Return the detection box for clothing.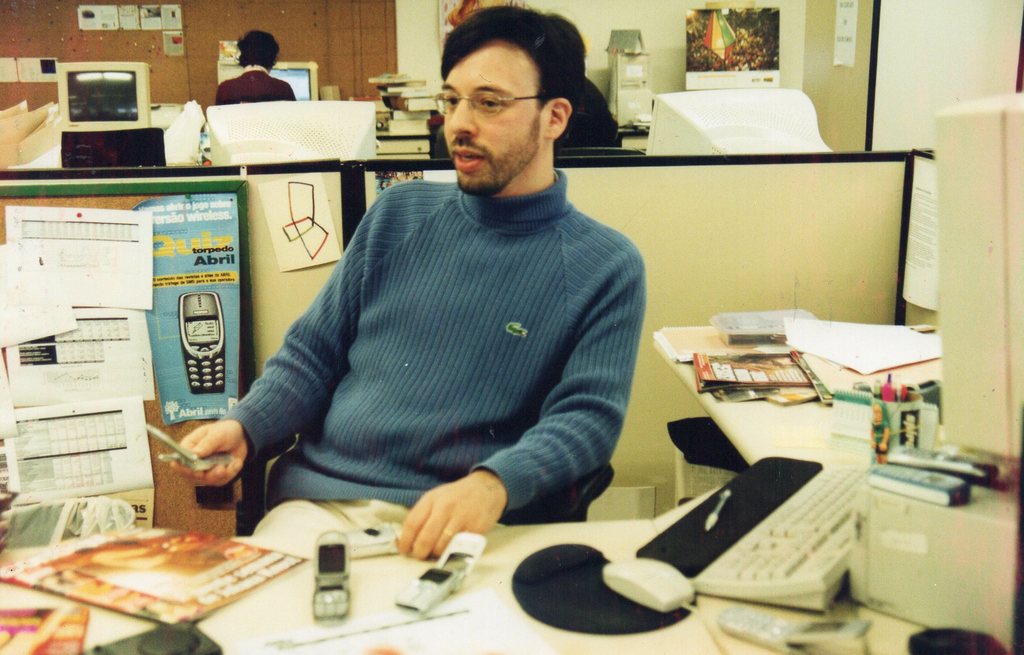
213/125/644/554.
